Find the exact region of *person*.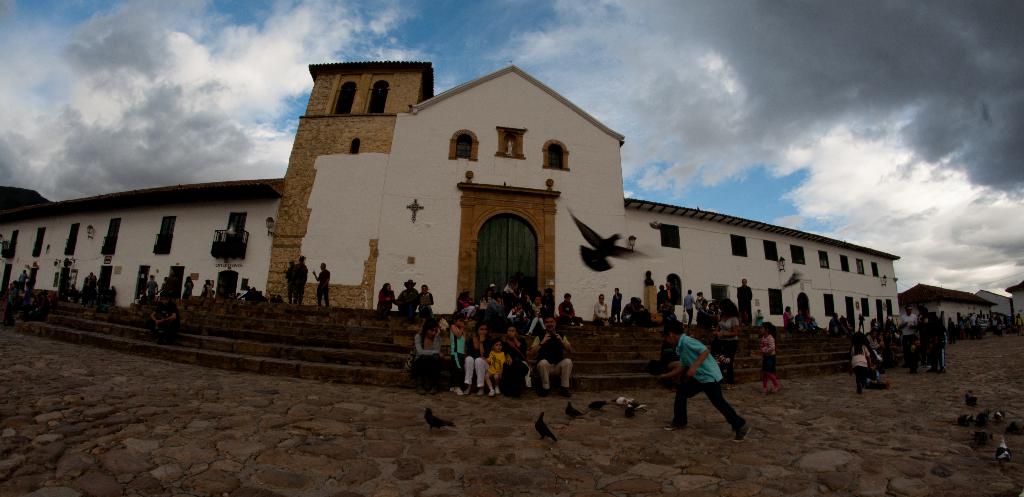
Exact region: locate(313, 261, 333, 310).
